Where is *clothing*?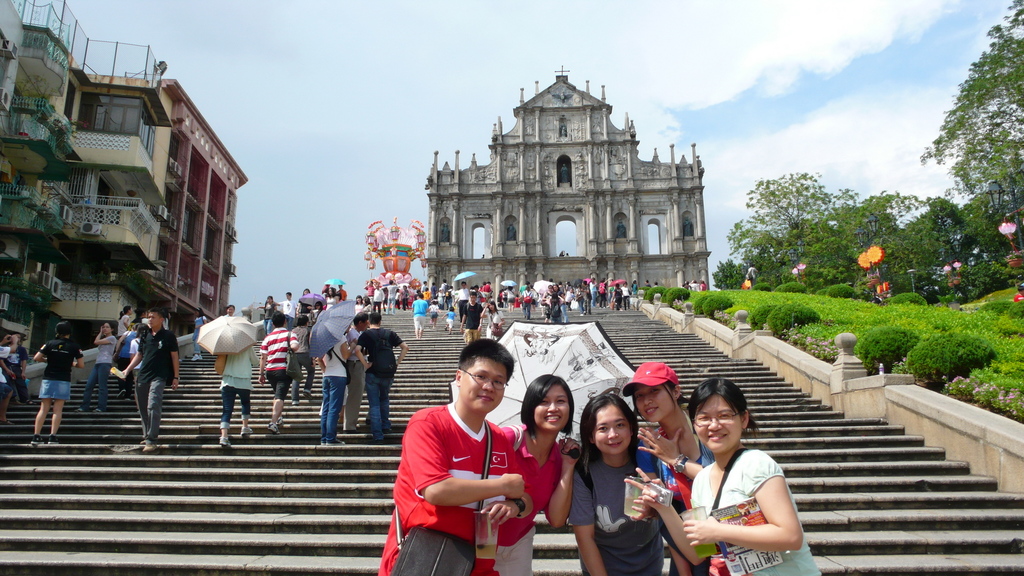
bbox=[408, 296, 431, 326].
